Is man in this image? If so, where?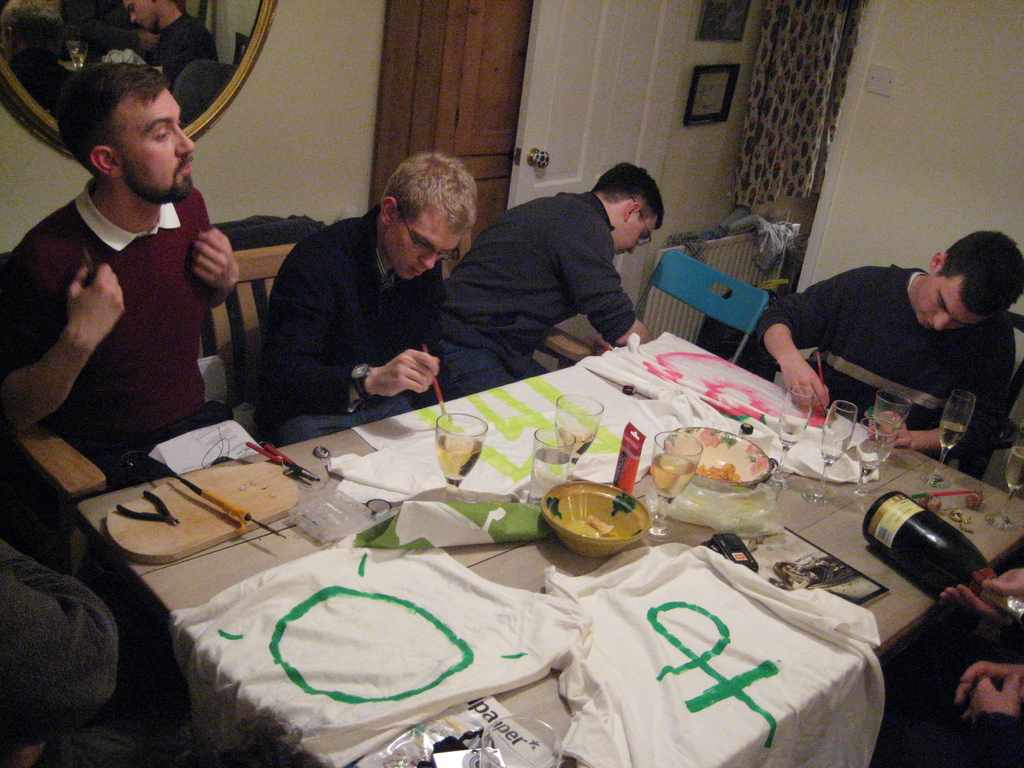
Yes, at 0:537:181:767.
